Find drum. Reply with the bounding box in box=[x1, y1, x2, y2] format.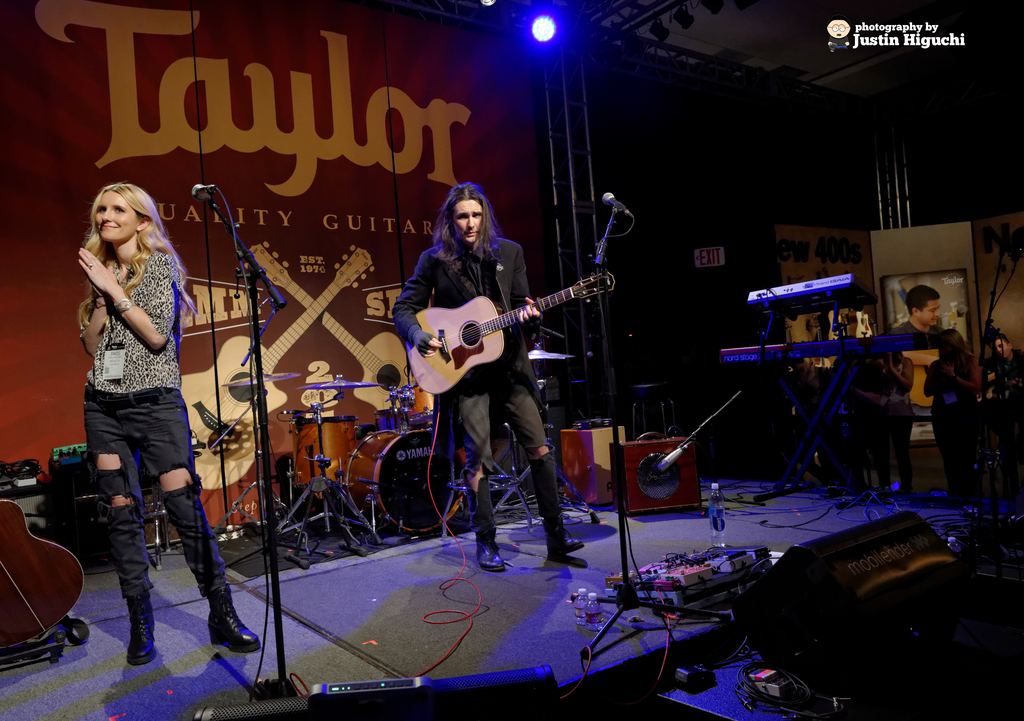
box=[299, 418, 356, 489].
